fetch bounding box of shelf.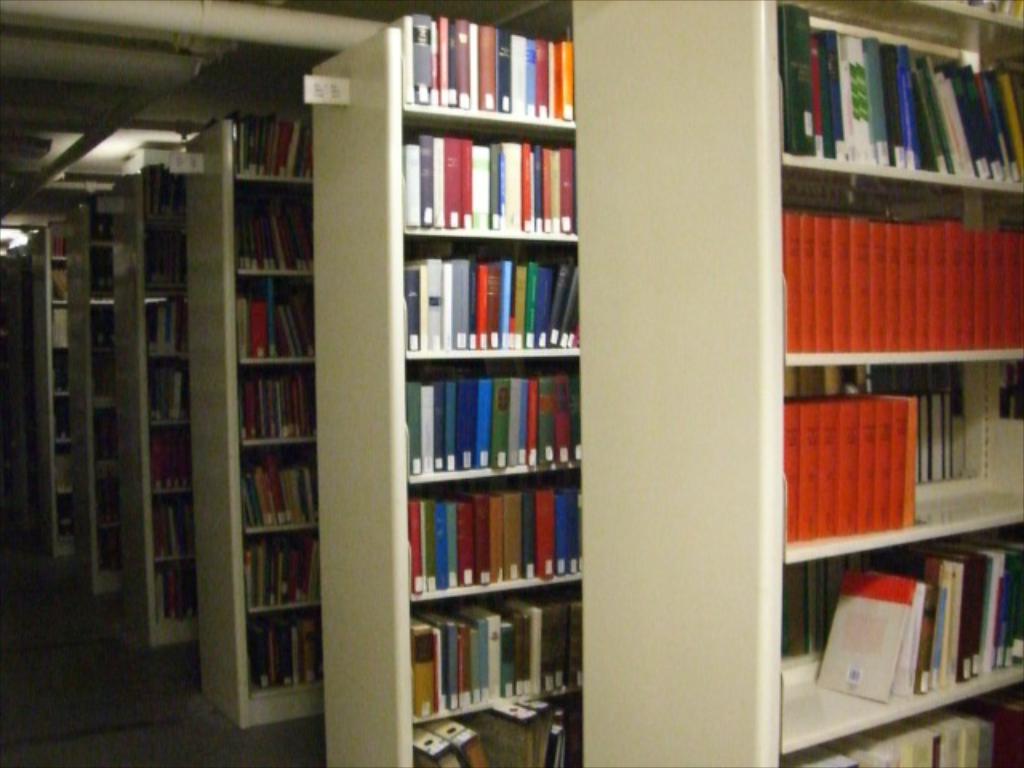
Bbox: bbox=(568, 0, 1022, 766).
